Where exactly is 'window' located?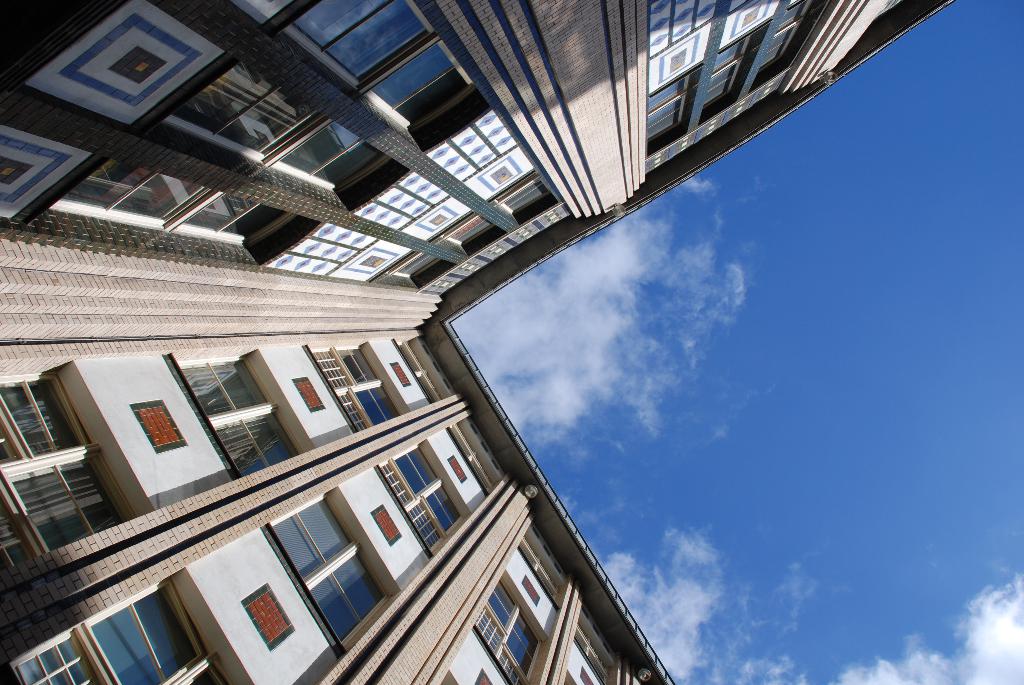
Its bounding box is {"left": 307, "top": 344, "right": 404, "bottom": 436}.
